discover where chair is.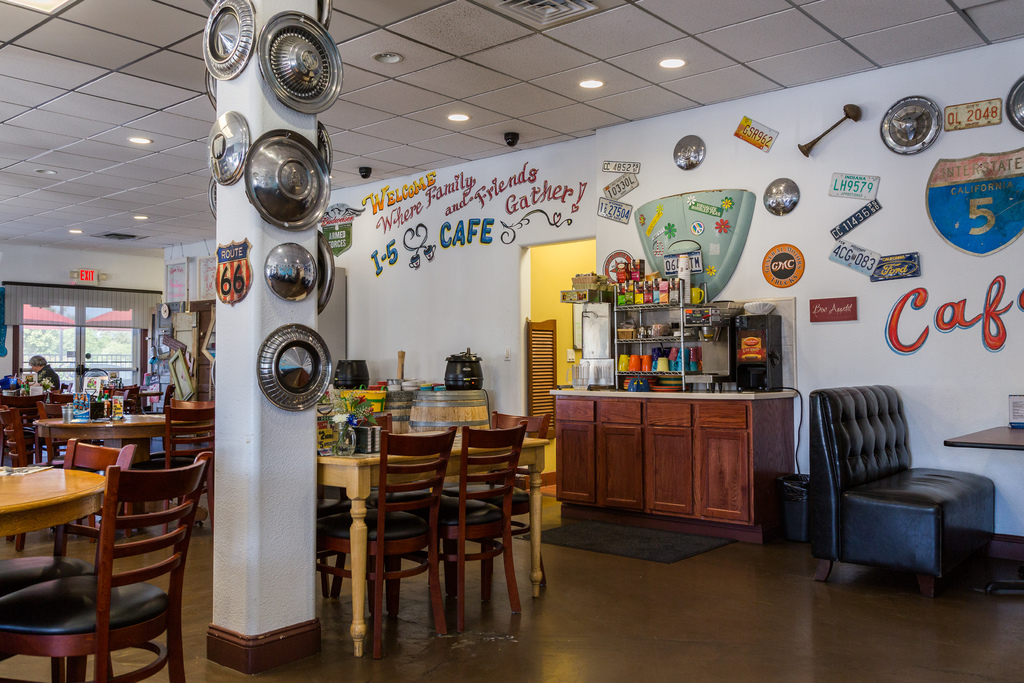
Discovered at BBox(127, 409, 220, 563).
